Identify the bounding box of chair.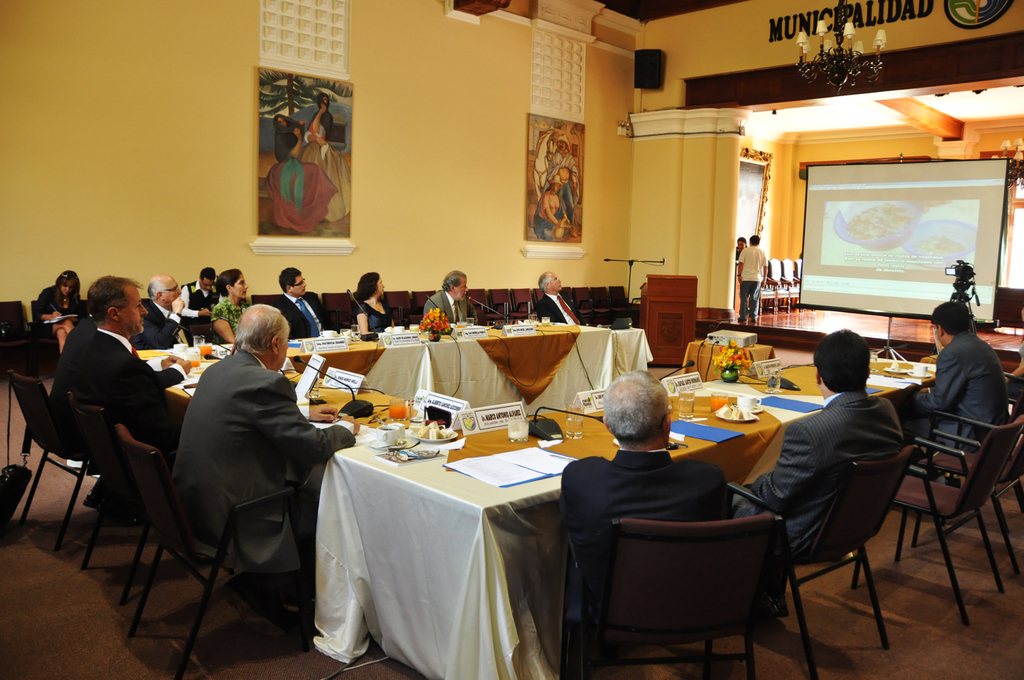
detection(851, 419, 1023, 630).
